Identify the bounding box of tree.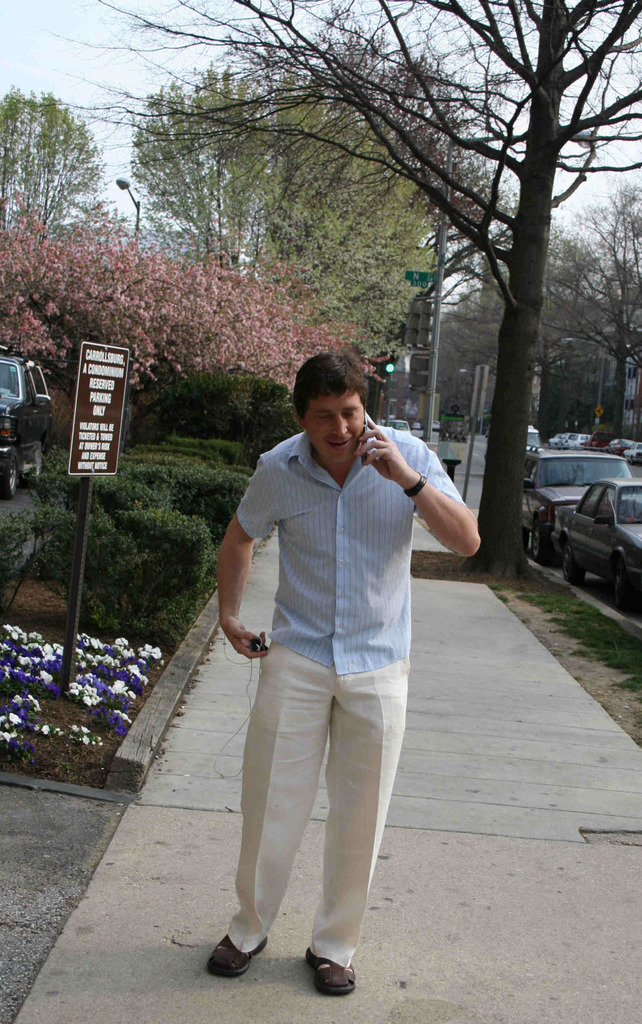
bbox(123, 29, 502, 378).
